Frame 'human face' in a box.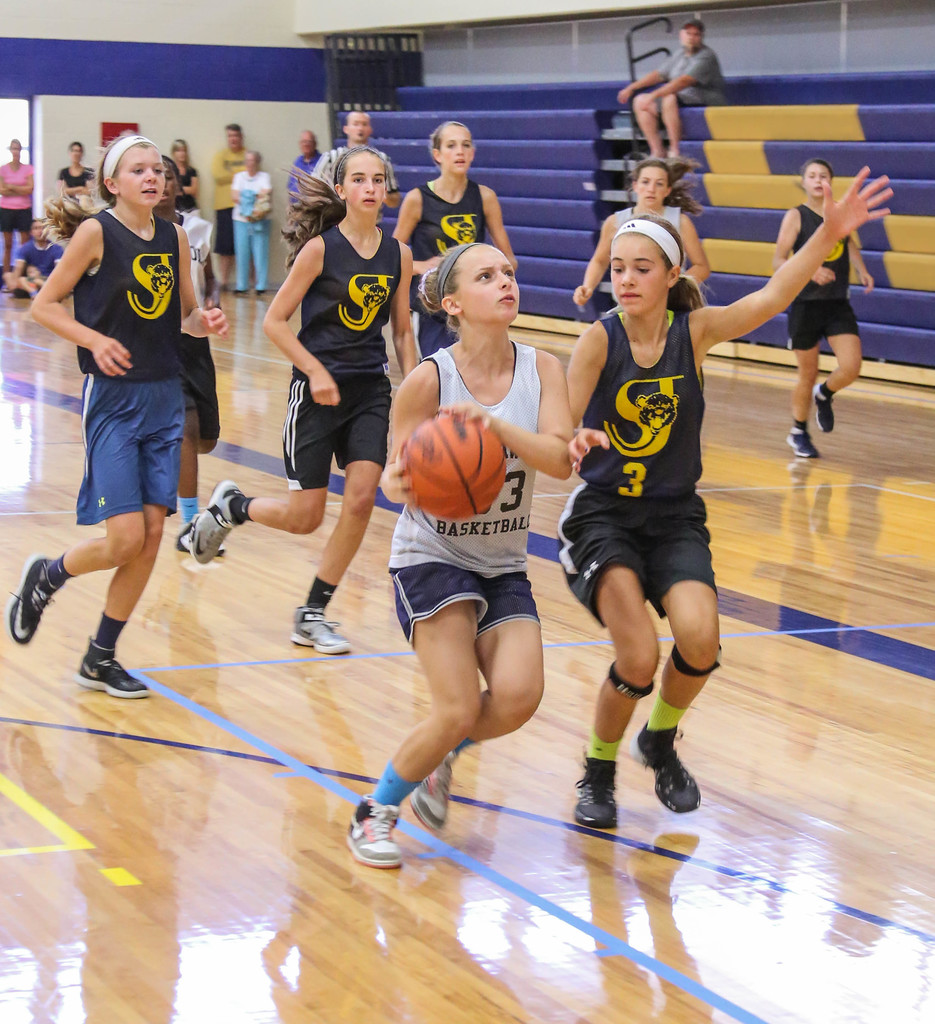
{"left": 300, "top": 127, "right": 320, "bottom": 160}.
